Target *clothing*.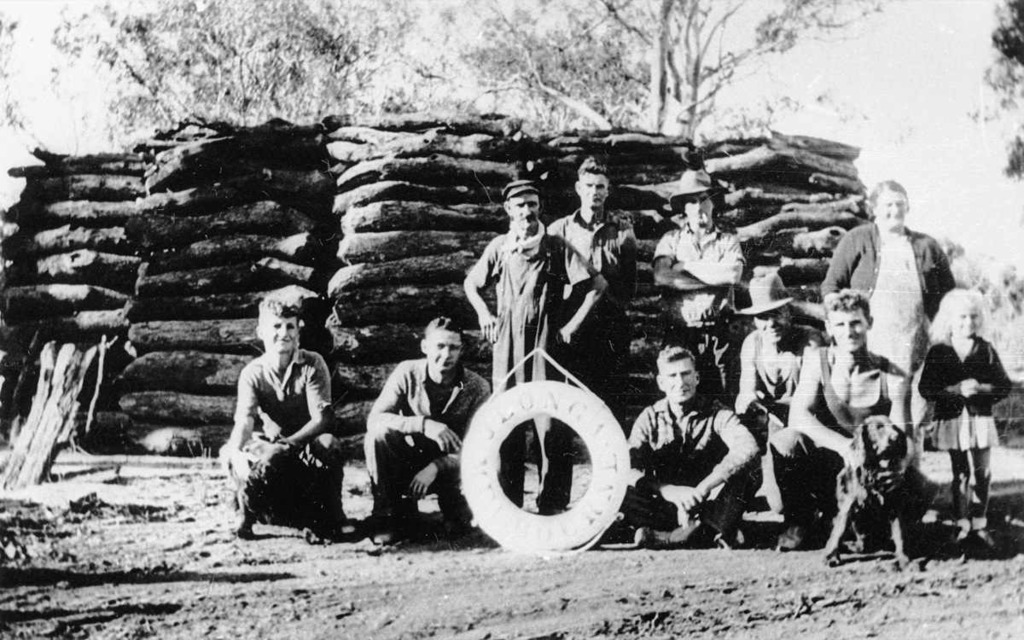
Target region: BBox(622, 390, 765, 537).
